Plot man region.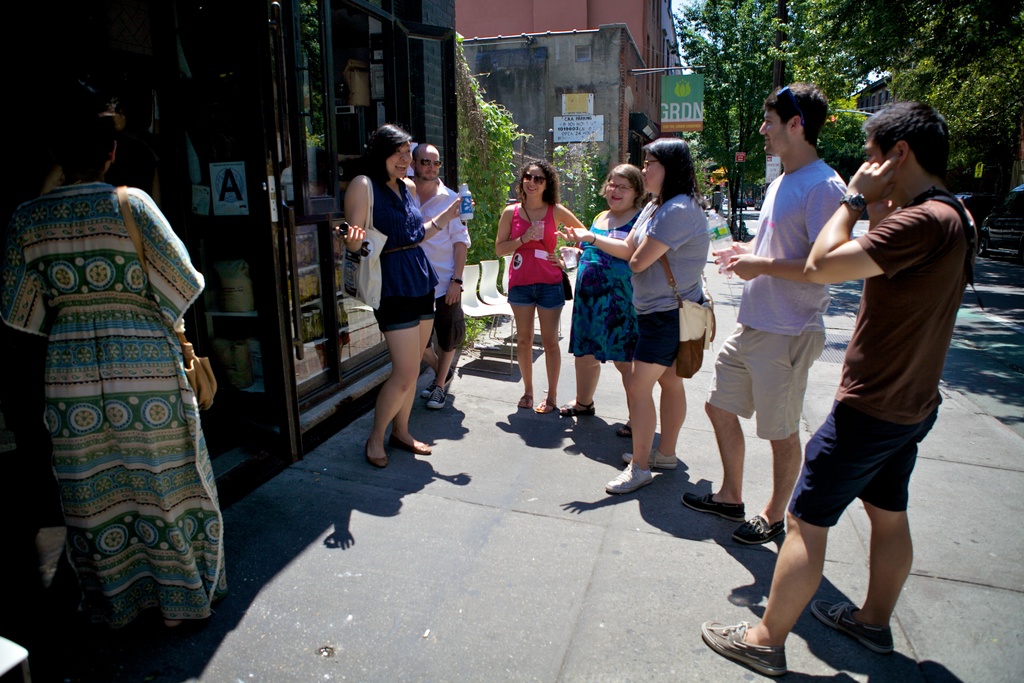
Plotted at pyautogui.locateOnScreen(697, 100, 985, 682).
